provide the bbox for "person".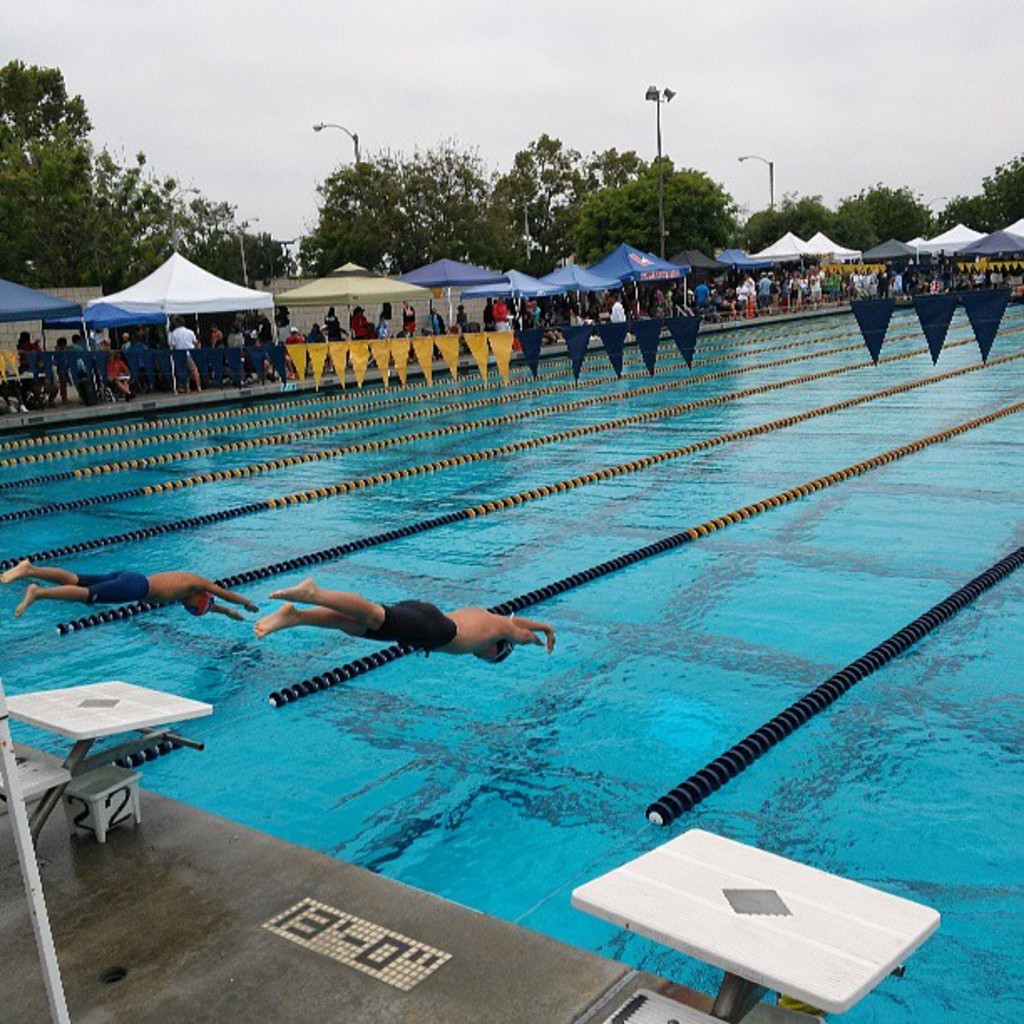
[3, 574, 253, 631].
